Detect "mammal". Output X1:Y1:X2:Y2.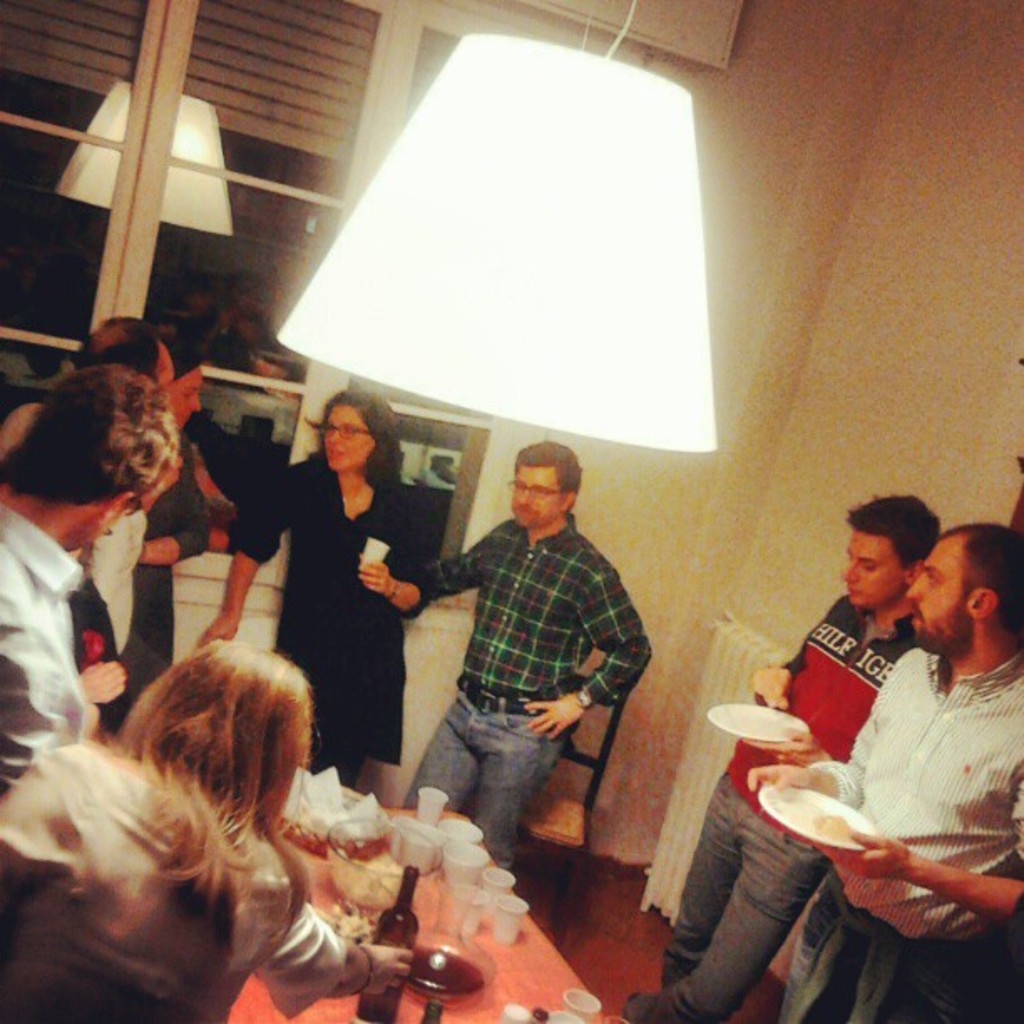
423:437:663:887.
